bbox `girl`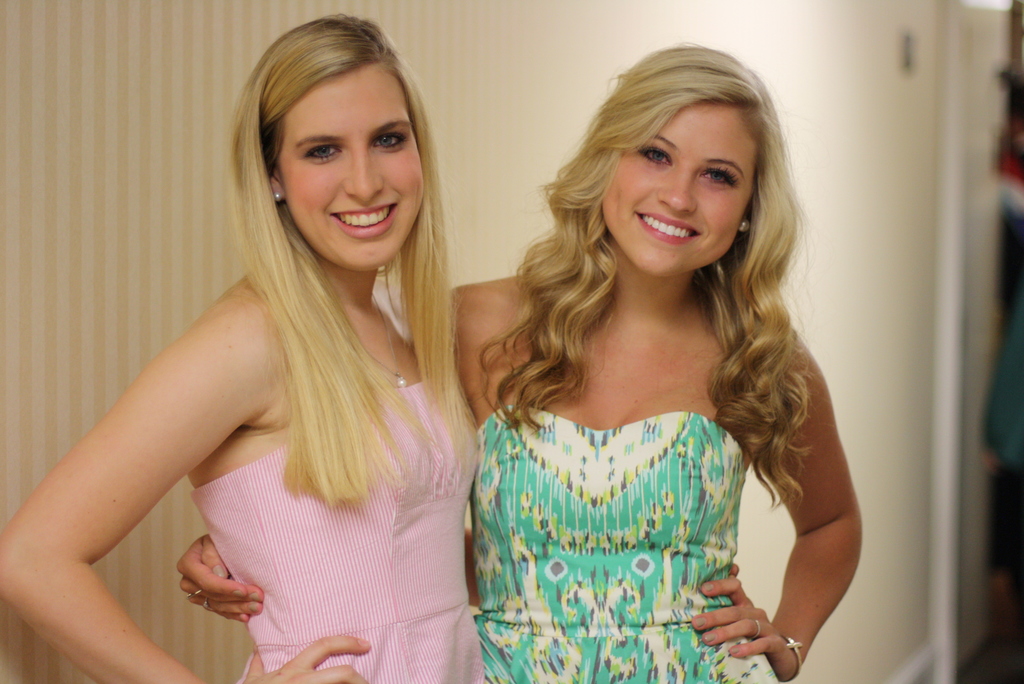
(0, 5, 485, 683)
